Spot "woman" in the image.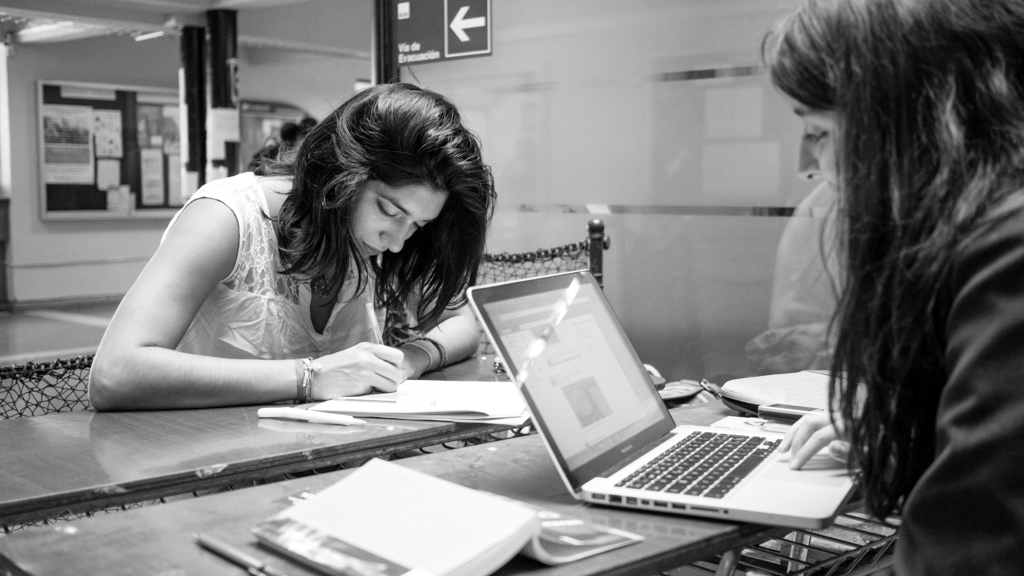
"woman" found at 78, 78, 522, 439.
